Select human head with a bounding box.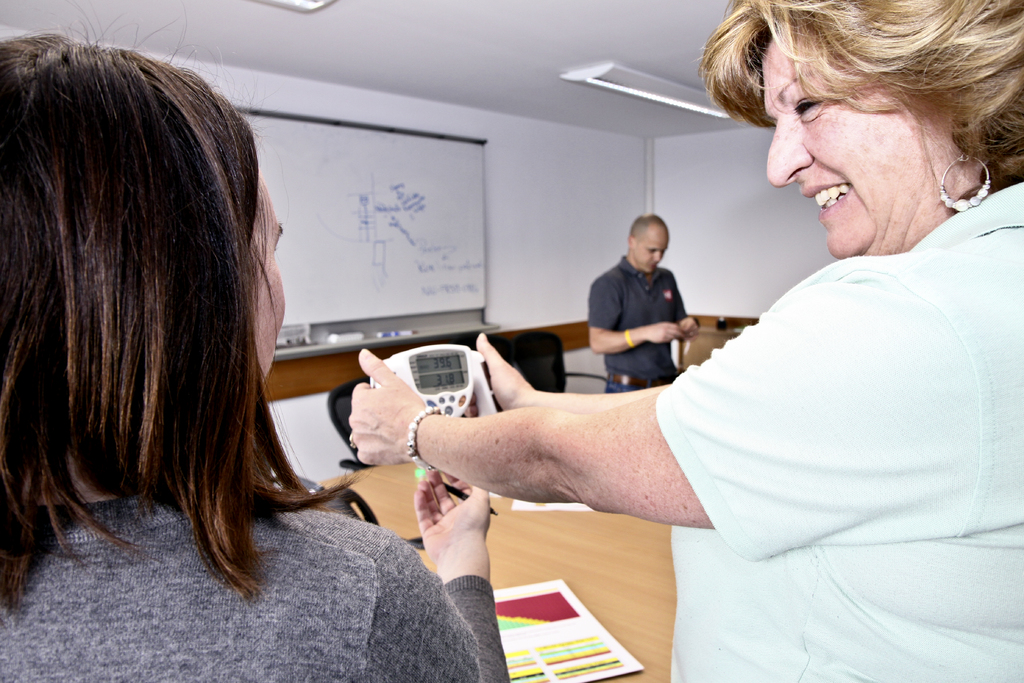
pyautogui.locateOnScreen(0, 31, 289, 468).
